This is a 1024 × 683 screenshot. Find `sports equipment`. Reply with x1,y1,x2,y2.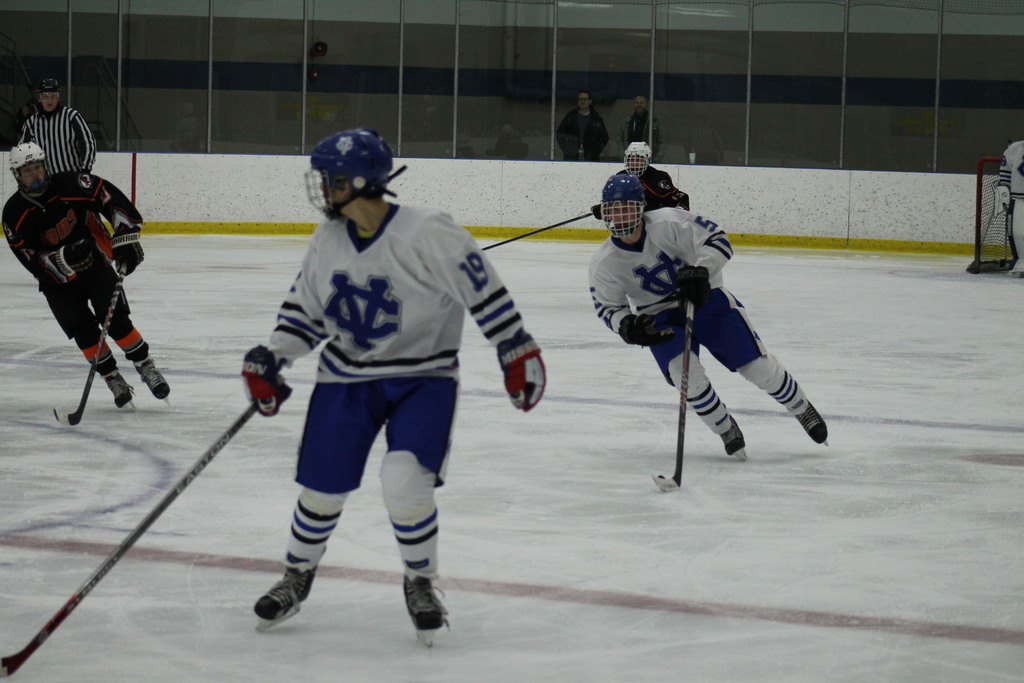
242,344,291,419.
